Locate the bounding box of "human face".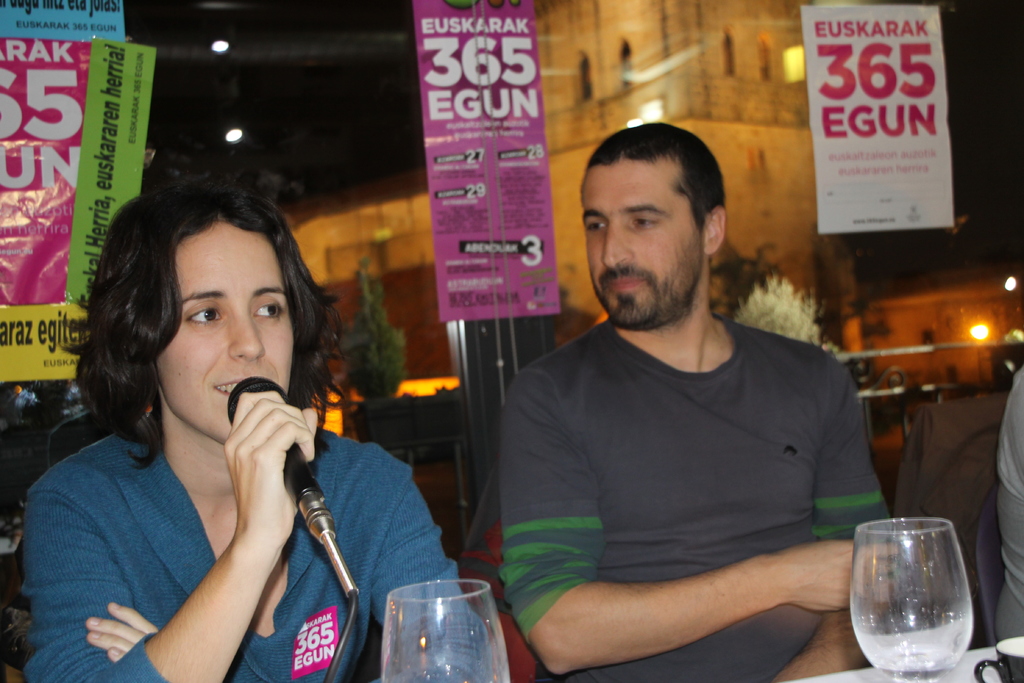
Bounding box: 152/223/294/442.
